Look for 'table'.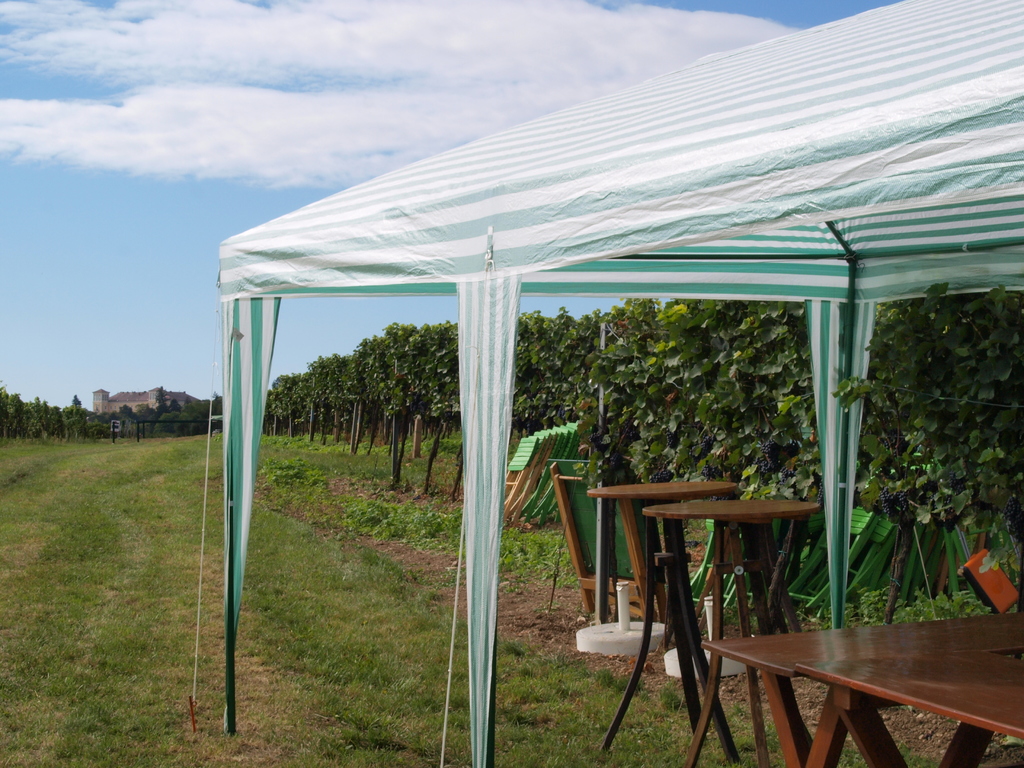
Found: region(600, 500, 818, 755).
